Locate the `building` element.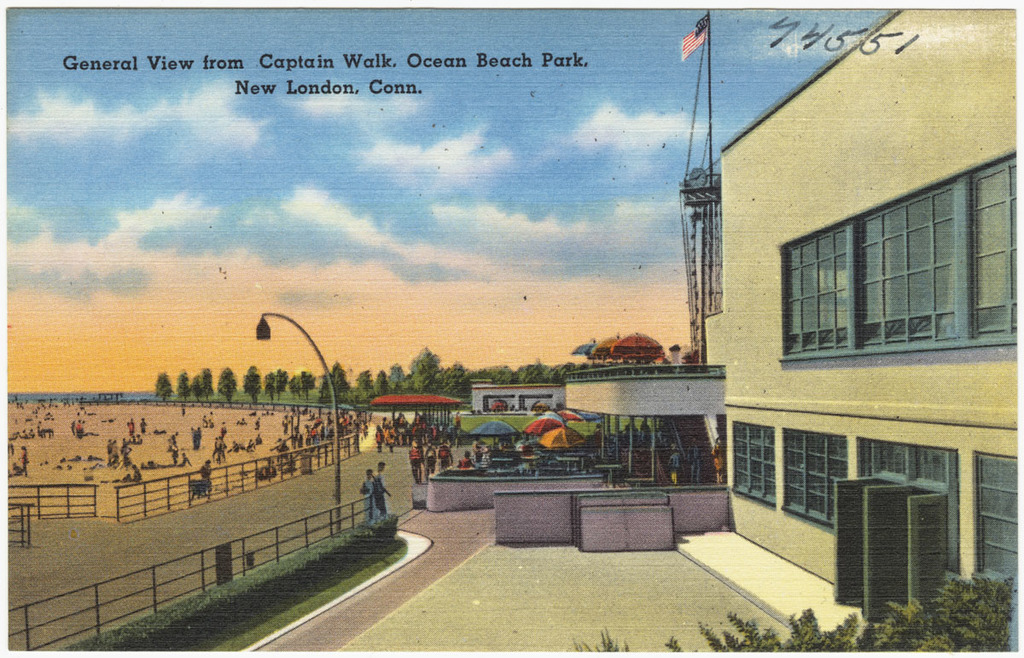
Element bbox: 472,378,567,410.
